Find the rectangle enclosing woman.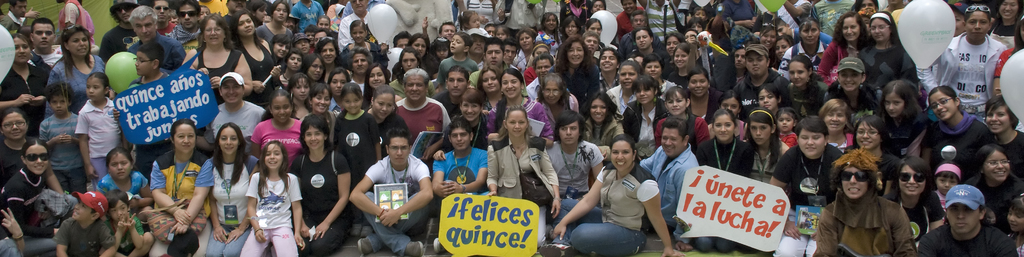
<region>682, 67, 723, 126</region>.
